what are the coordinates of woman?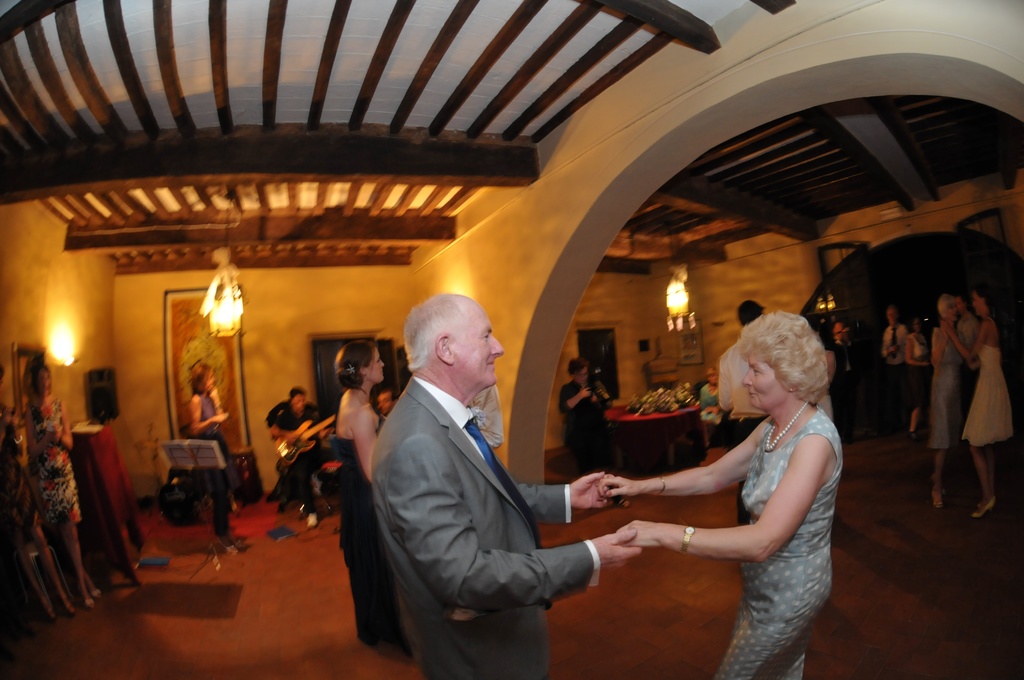
(329,337,402,660).
